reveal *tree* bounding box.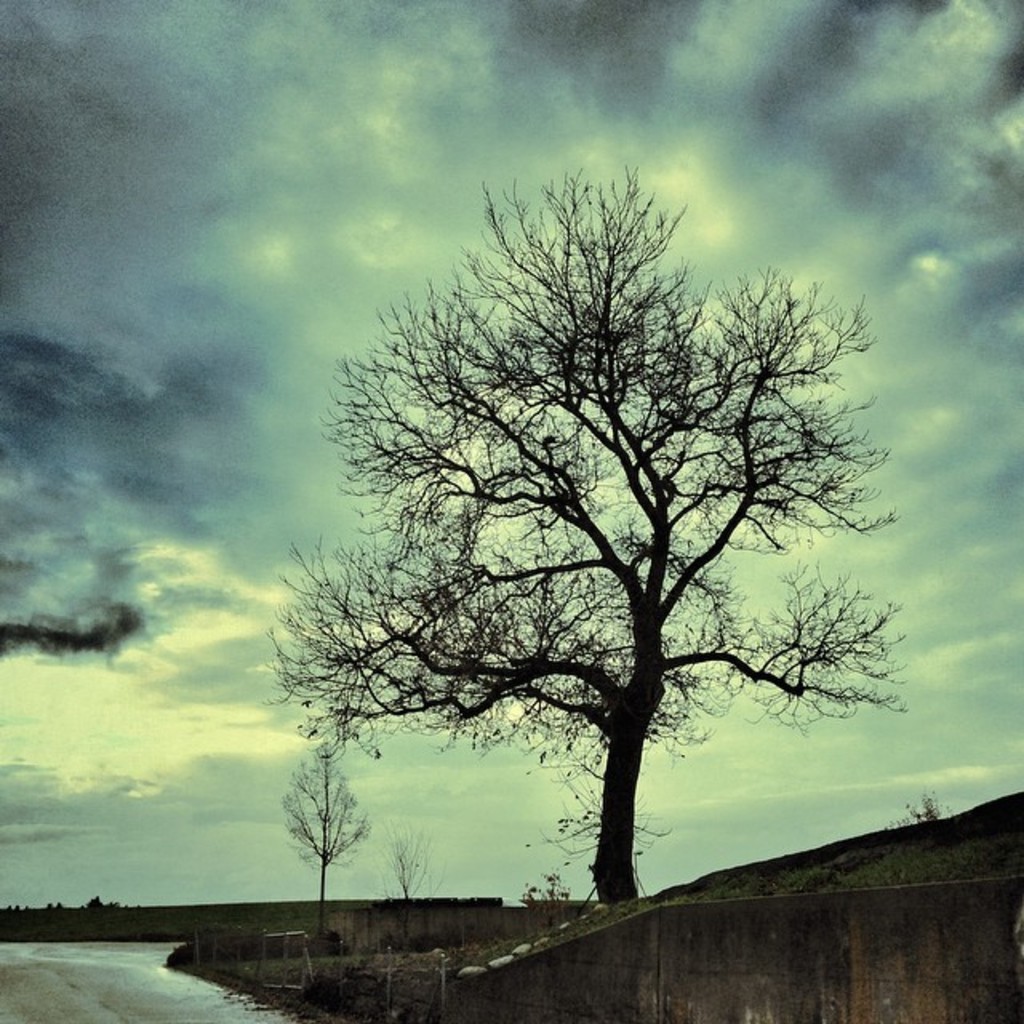
Revealed: detection(363, 813, 440, 952).
